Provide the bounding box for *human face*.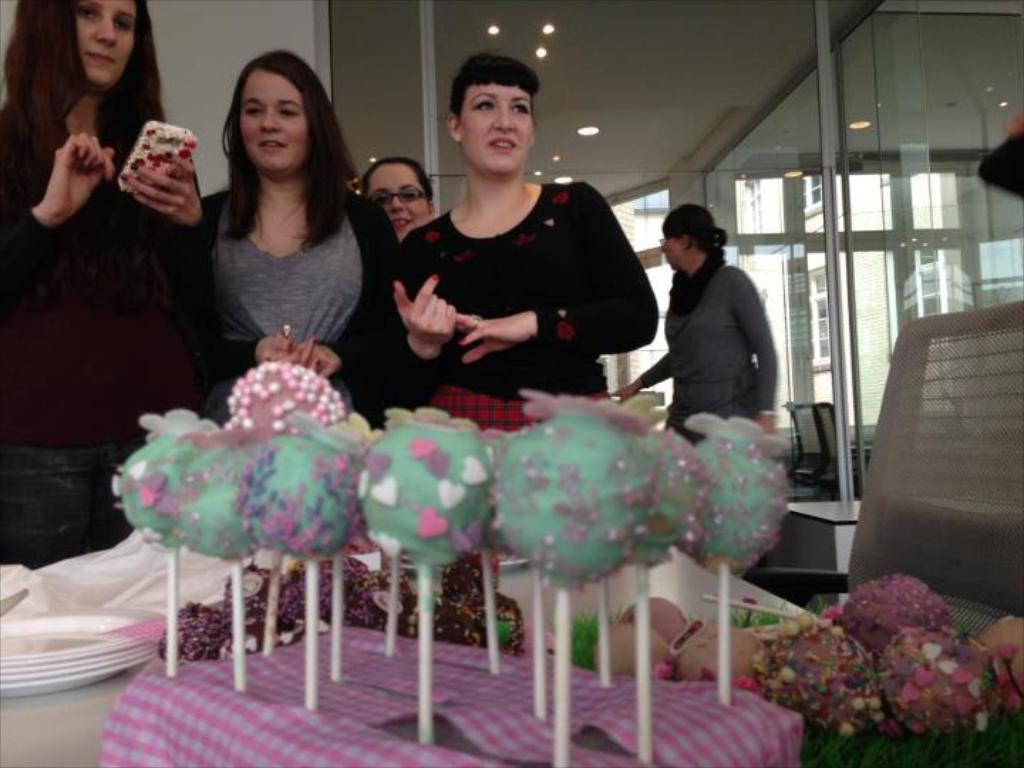
x1=238, y1=67, x2=304, y2=165.
